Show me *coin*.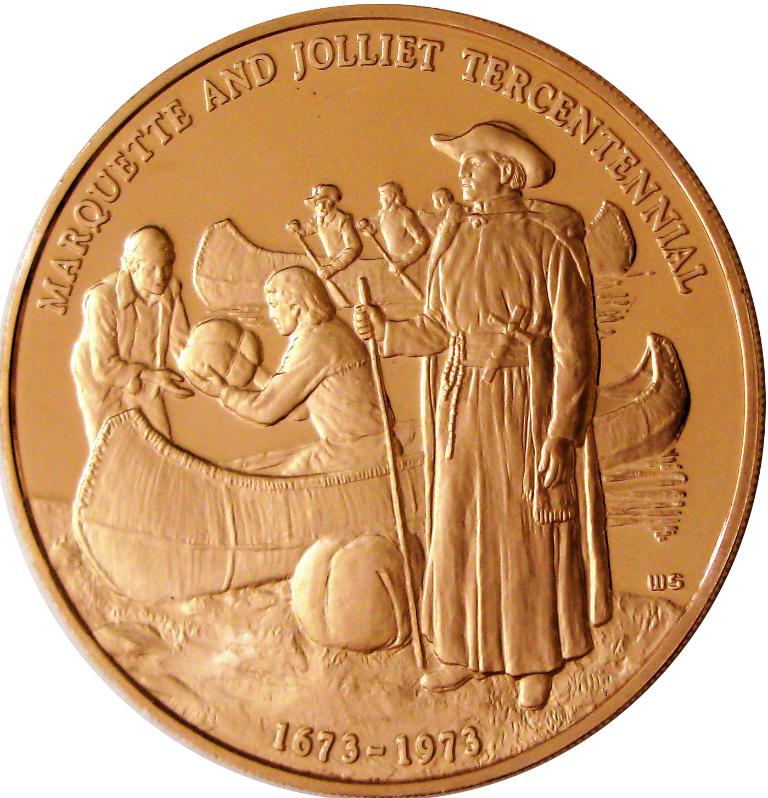
*coin* is here: crop(0, 4, 764, 797).
